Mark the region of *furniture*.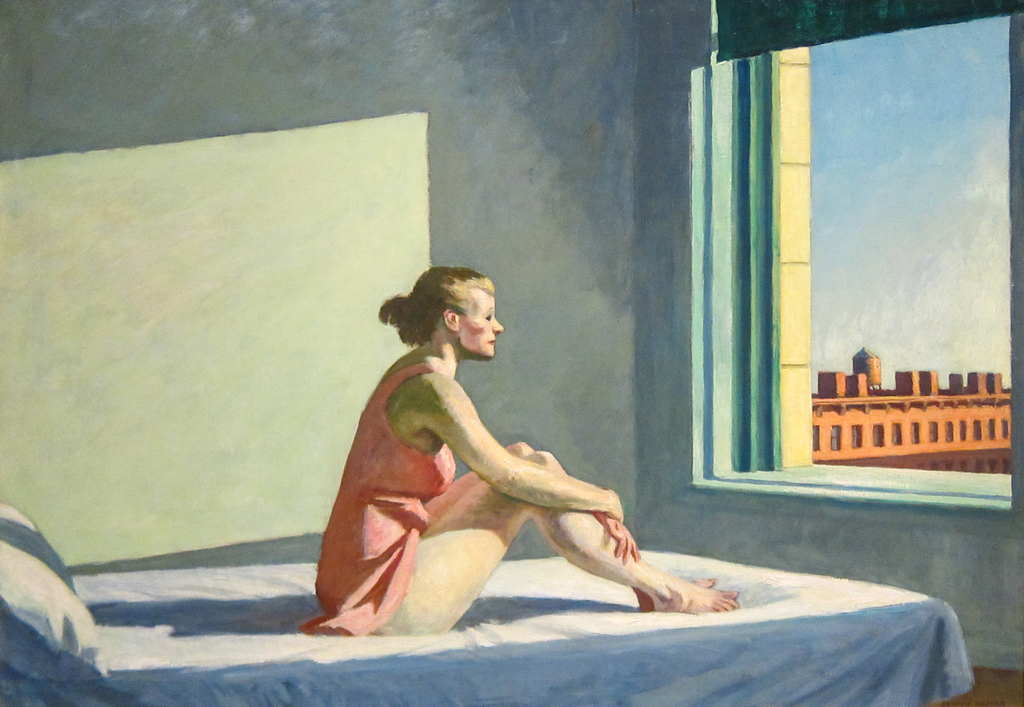
Region: {"x1": 0, "y1": 549, "x2": 976, "y2": 706}.
